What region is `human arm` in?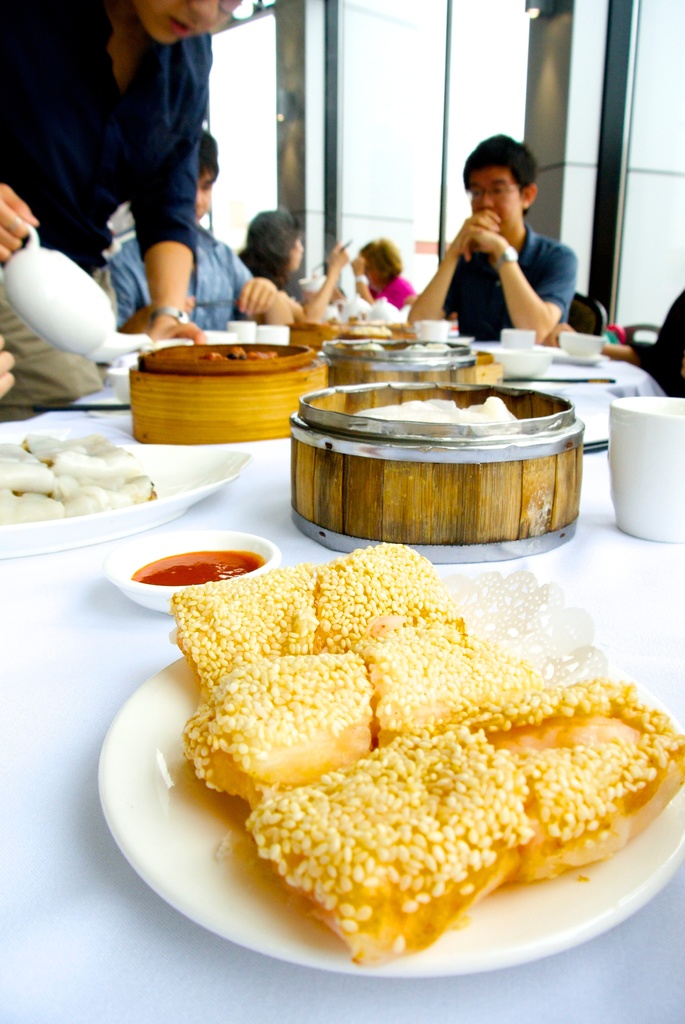
Rect(457, 220, 576, 339).
